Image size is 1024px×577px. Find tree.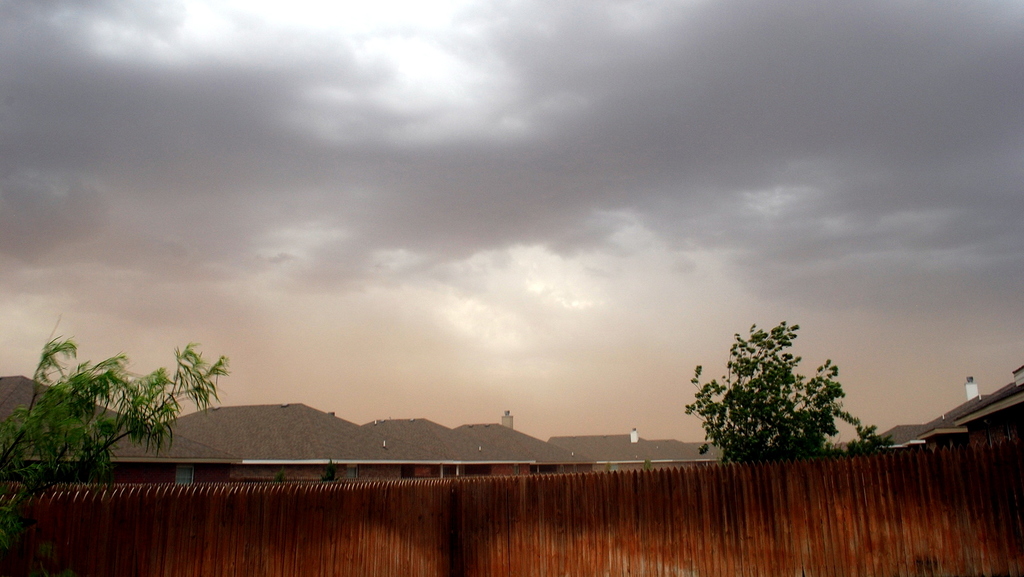
4:345:233:538.
